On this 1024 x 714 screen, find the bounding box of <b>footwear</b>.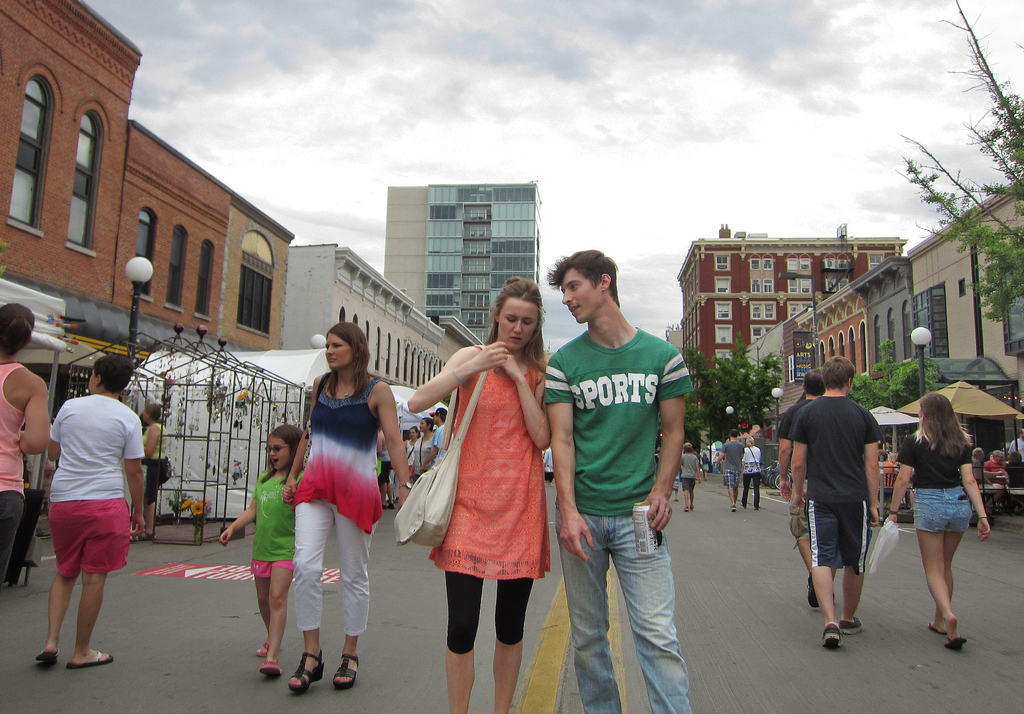
Bounding box: <box>740,504,749,509</box>.
